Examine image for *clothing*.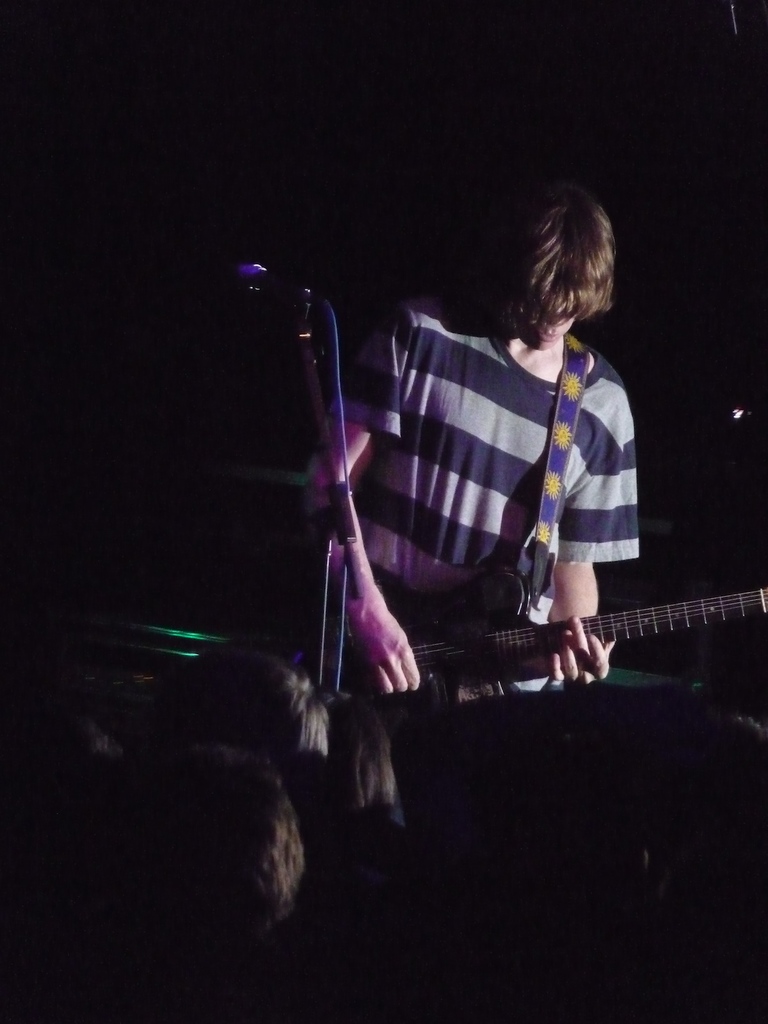
Examination result: select_region(357, 275, 668, 641).
